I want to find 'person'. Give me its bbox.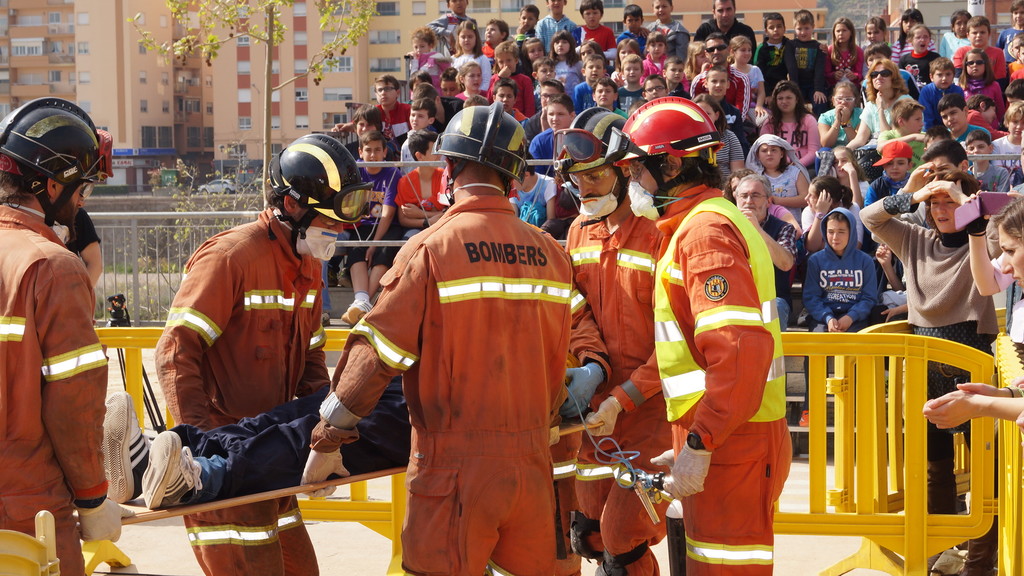
select_region(601, 105, 792, 575).
